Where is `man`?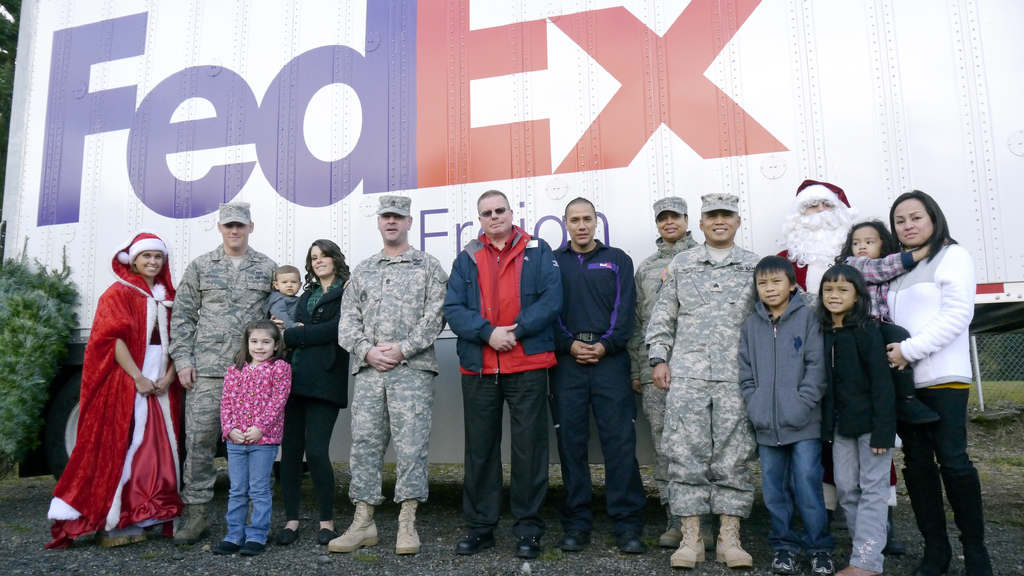
bbox=(440, 189, 578, 568).
